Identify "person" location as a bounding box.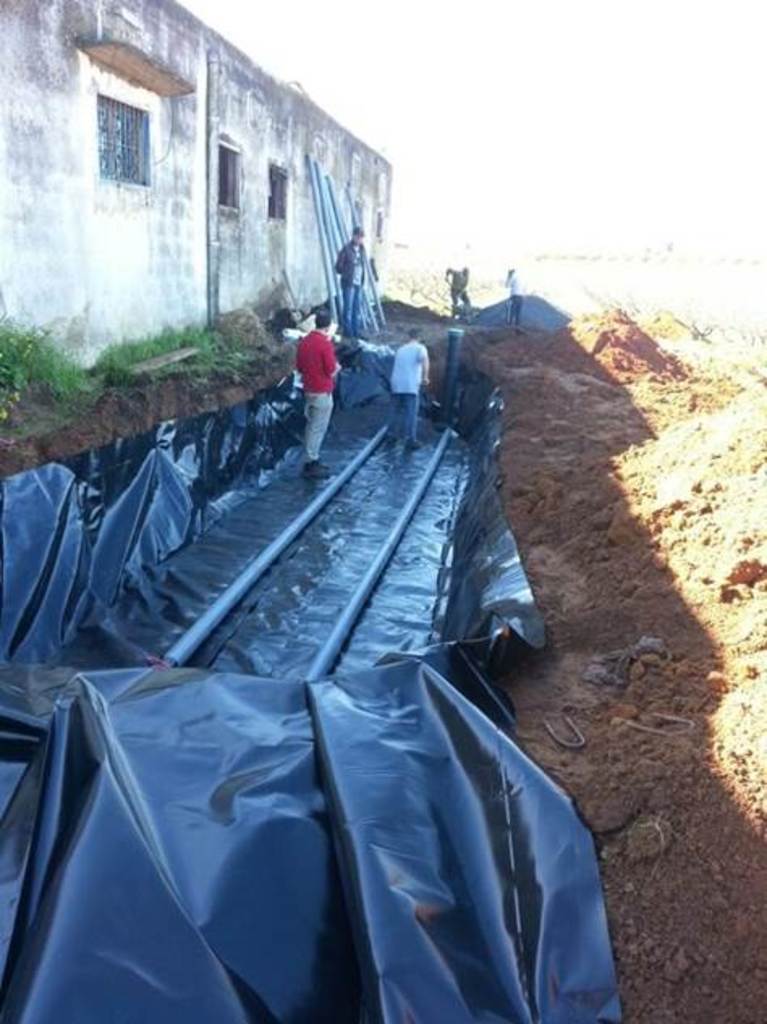
387, 324, 434, 455.
